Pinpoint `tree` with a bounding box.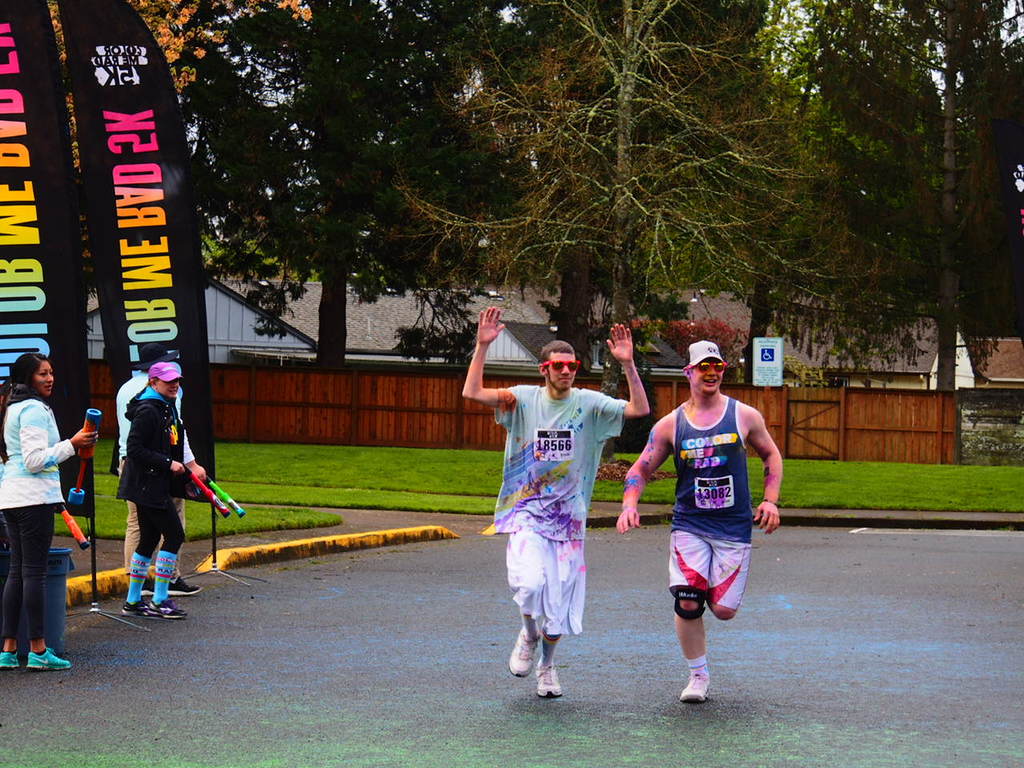
[x1=123, y1=0, x2=391, y2=374].
